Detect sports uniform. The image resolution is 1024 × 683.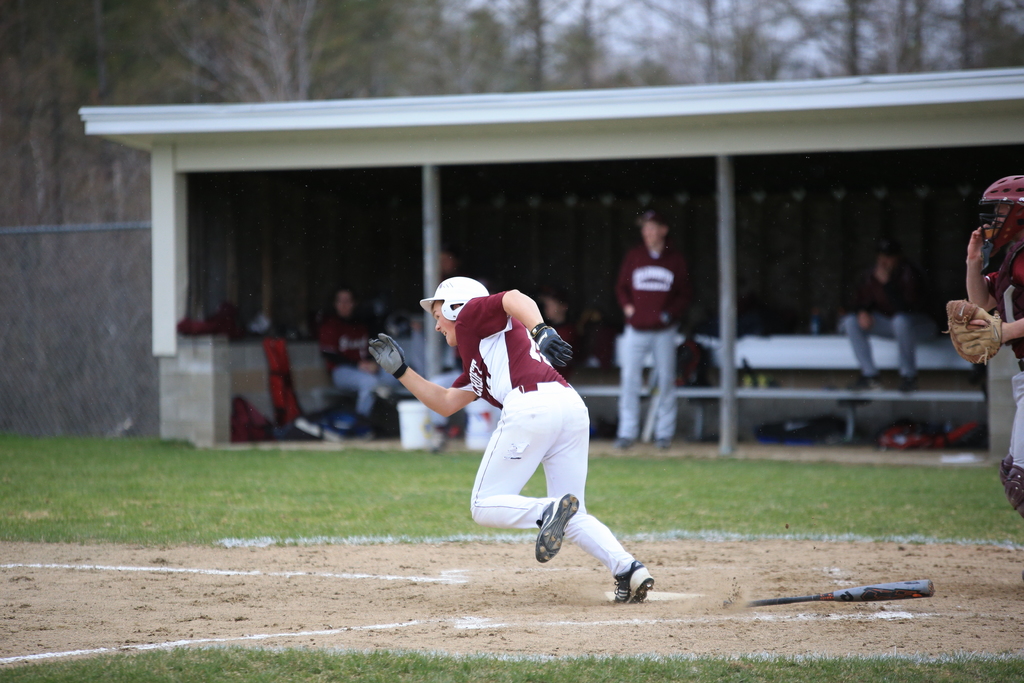
(left=367, top=278, right=652, bottom=602).
